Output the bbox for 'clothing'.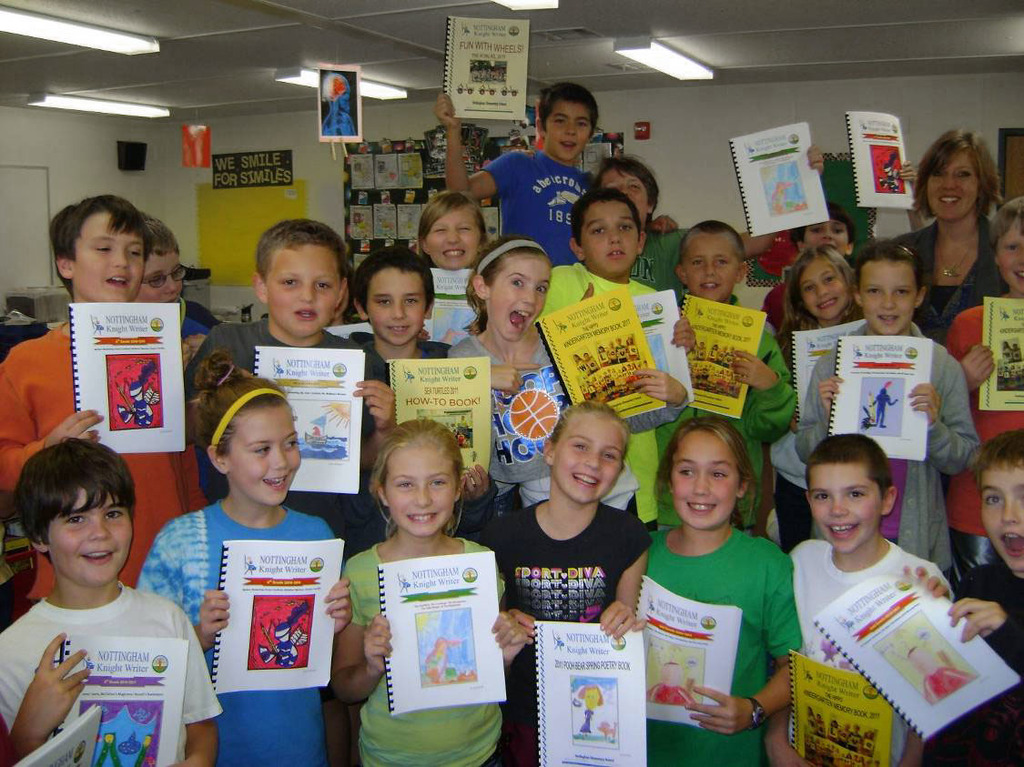
362:330:480:537.
